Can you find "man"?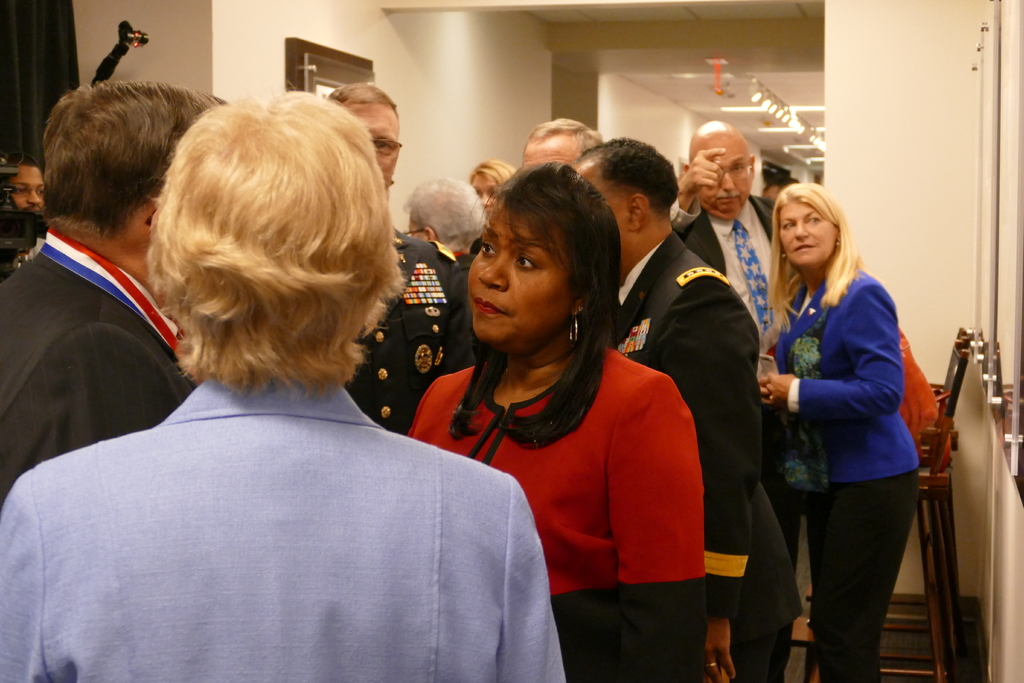
Yes, bounding box: x1=8, y1=159, x2=45, y2=215.
